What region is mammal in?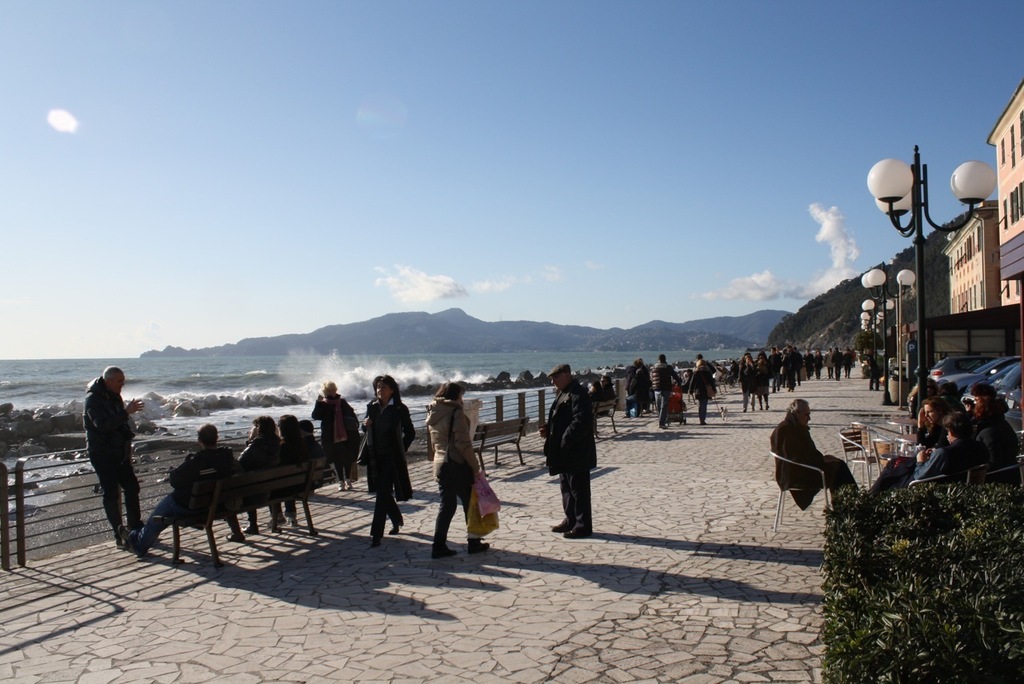
locate(648, 355, 684, 429).
